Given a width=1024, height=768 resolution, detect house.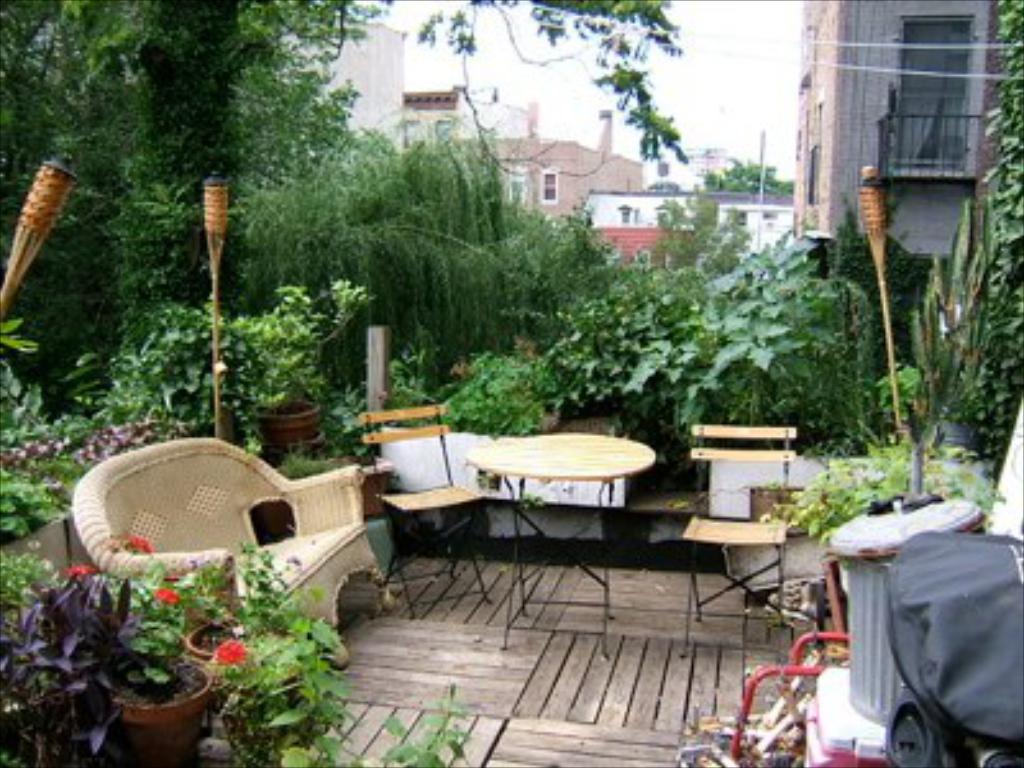
(586, 195, 794, 284).
